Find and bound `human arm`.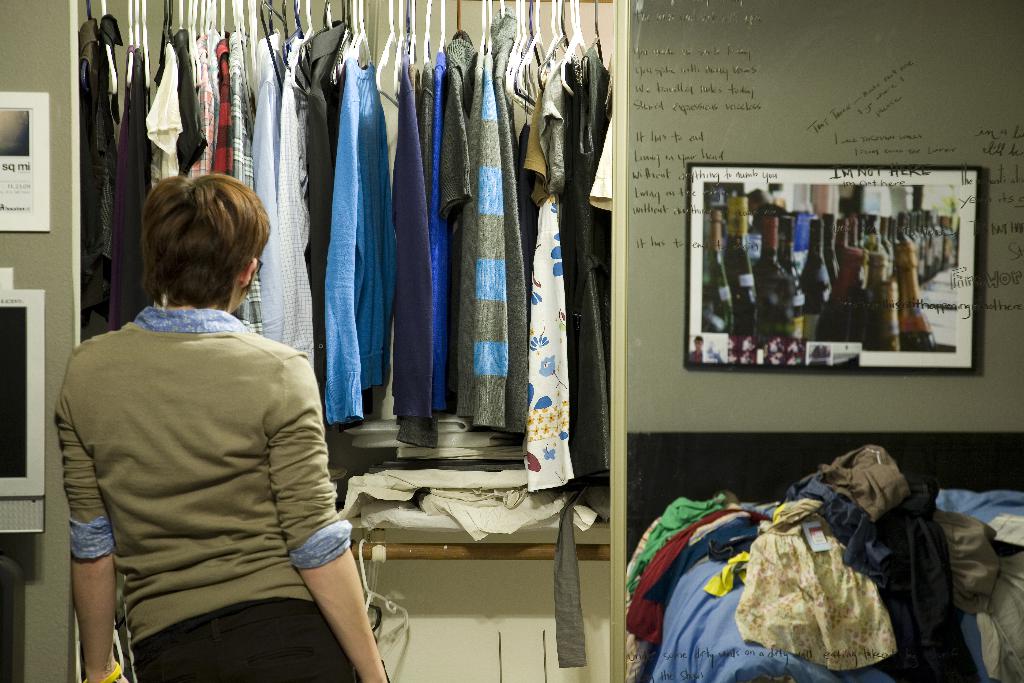
Bound: BBox(65, 345, 118, 682).
